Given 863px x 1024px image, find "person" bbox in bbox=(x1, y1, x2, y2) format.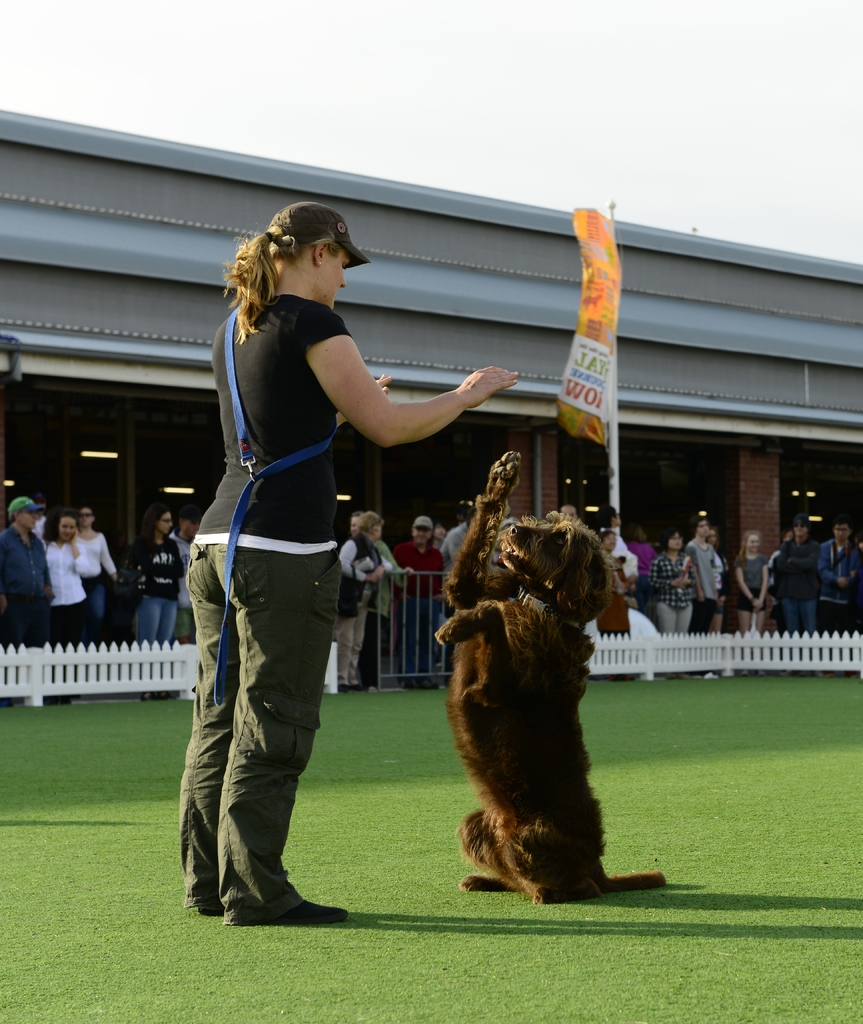
bbox=(819, 518, 862, 632).
